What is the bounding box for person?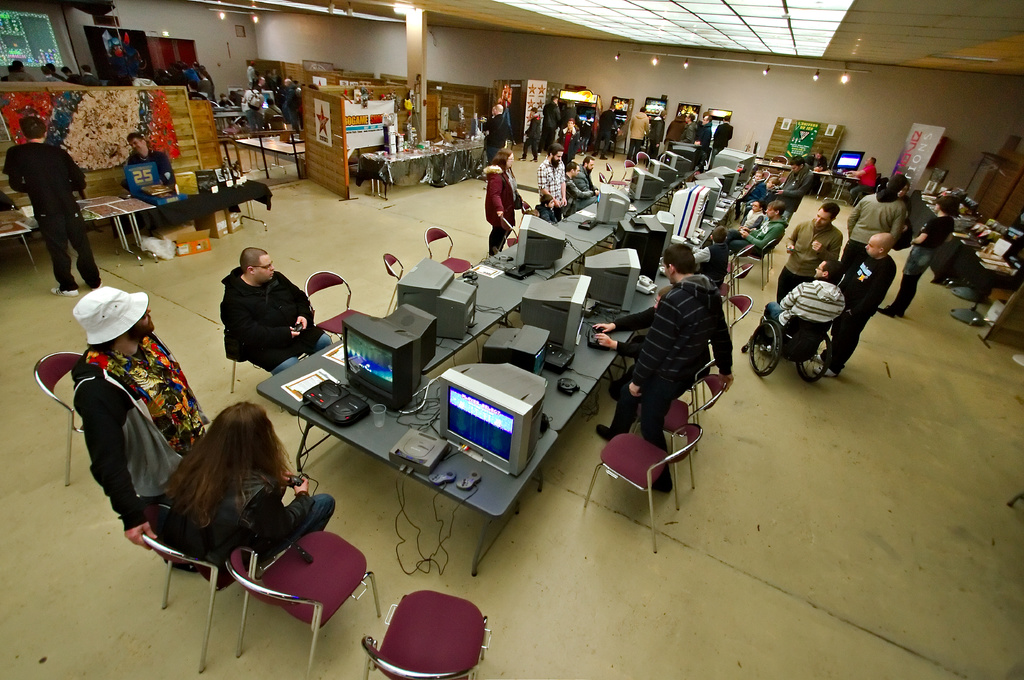
locate(518, 106, 543, 164).
